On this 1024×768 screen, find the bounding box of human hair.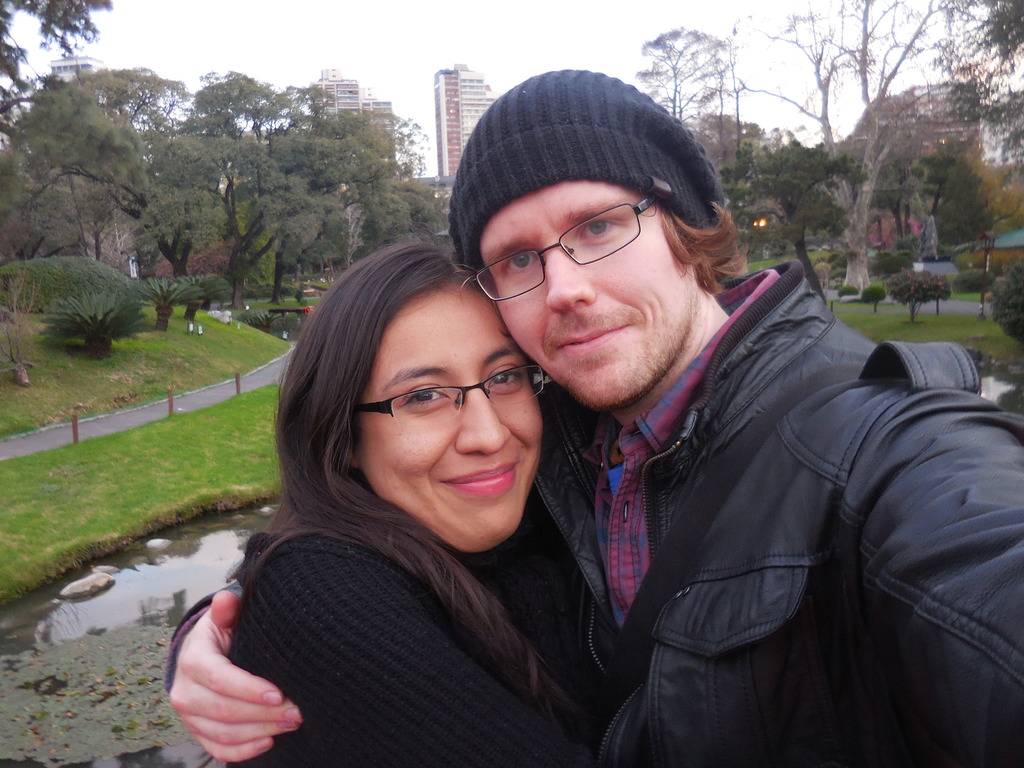
Bounding box: detection(652, 202, 751, 299).
